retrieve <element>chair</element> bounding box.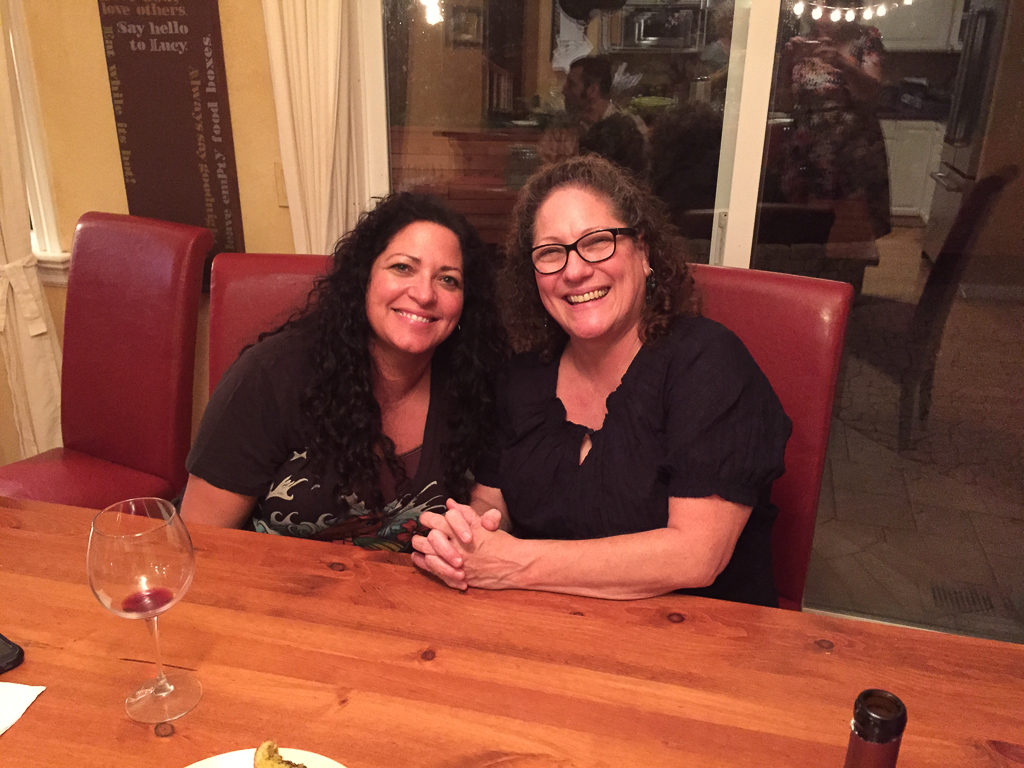
Bounding box: x1=688, y1=259, x2=851, y2=610.
